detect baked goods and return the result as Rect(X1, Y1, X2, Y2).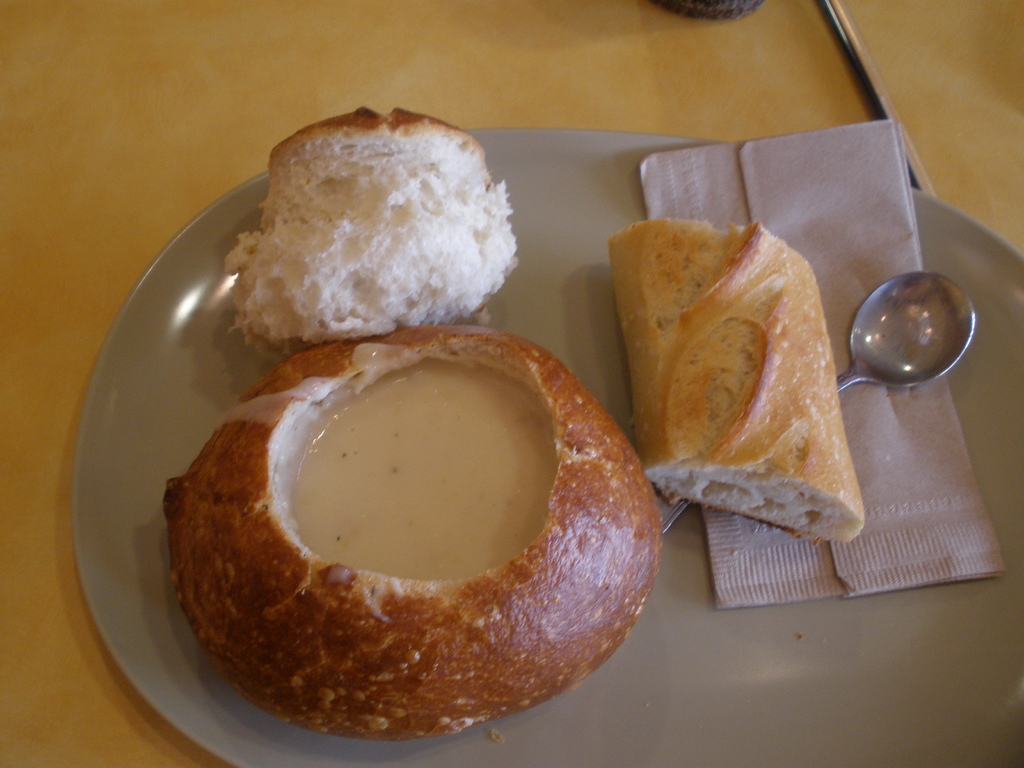
Rect(162, 327, 664, 737).
